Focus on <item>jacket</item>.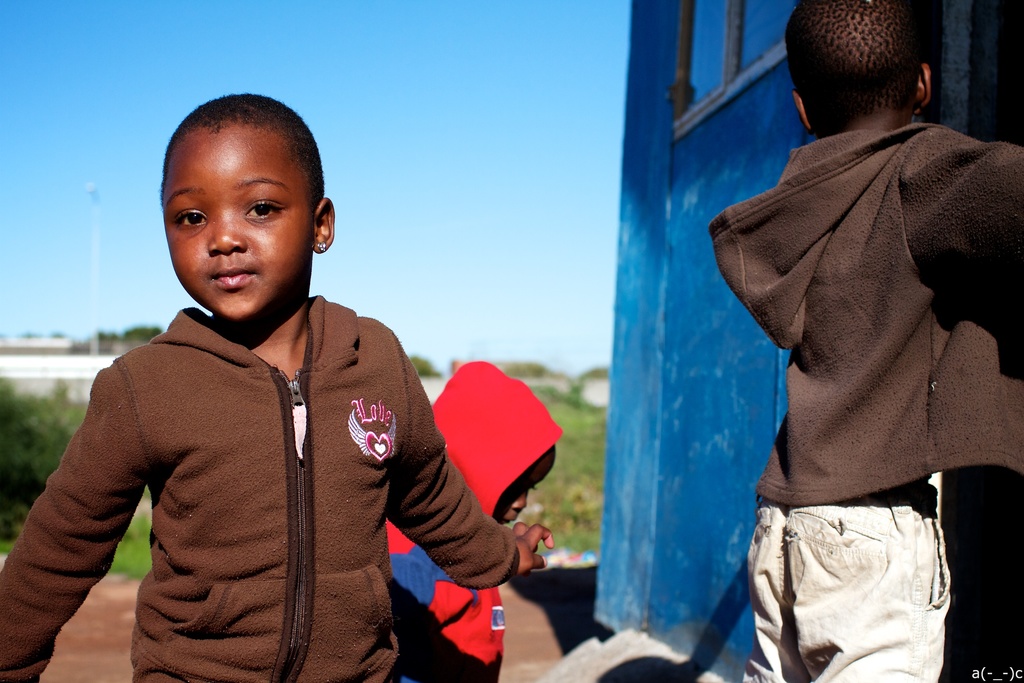
Focused at 701, 136, 1023, 512.
